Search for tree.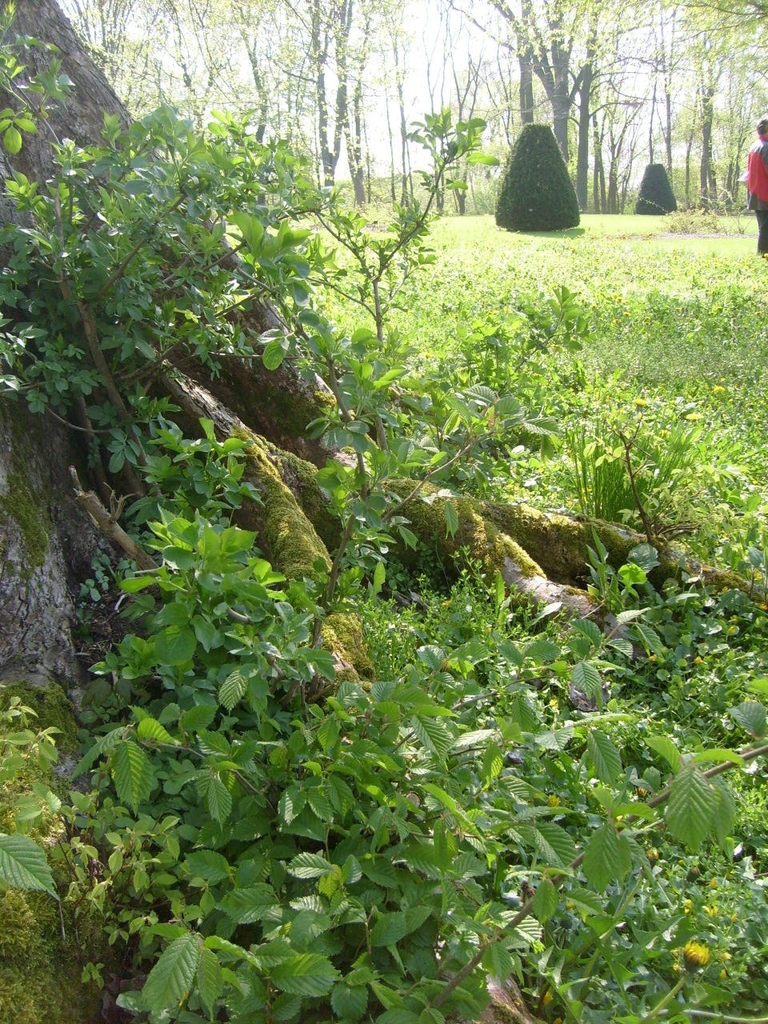
Found at x1=0 y1=0 x2=767 y2=1019.
